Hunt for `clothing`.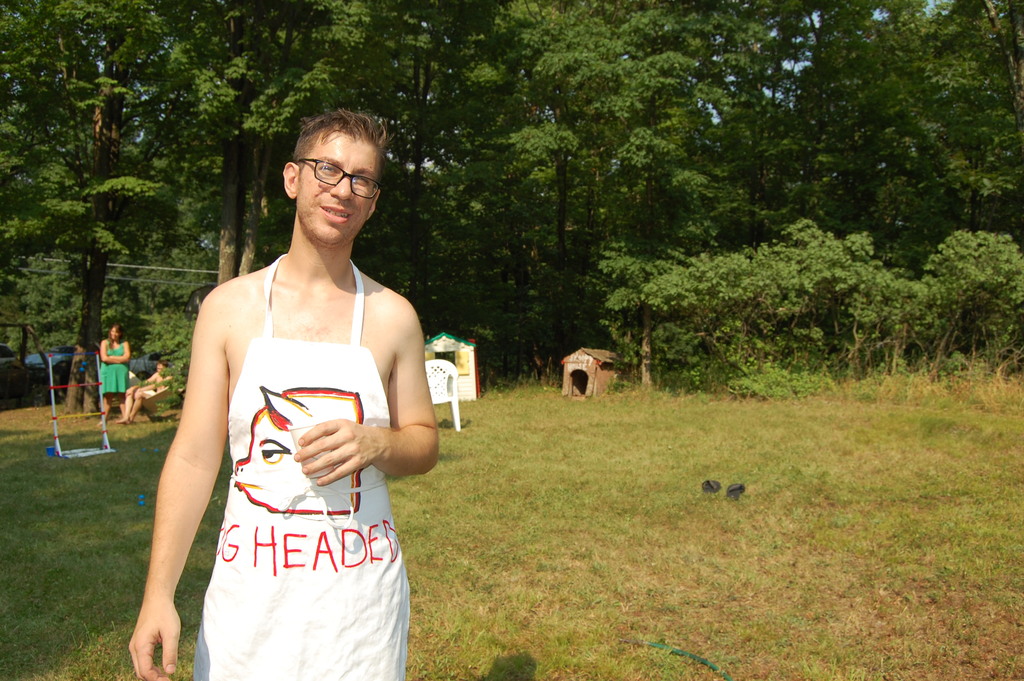
Hunted down at {"left": 161, "top": 266, "right": 420, "bottom": 653}.
